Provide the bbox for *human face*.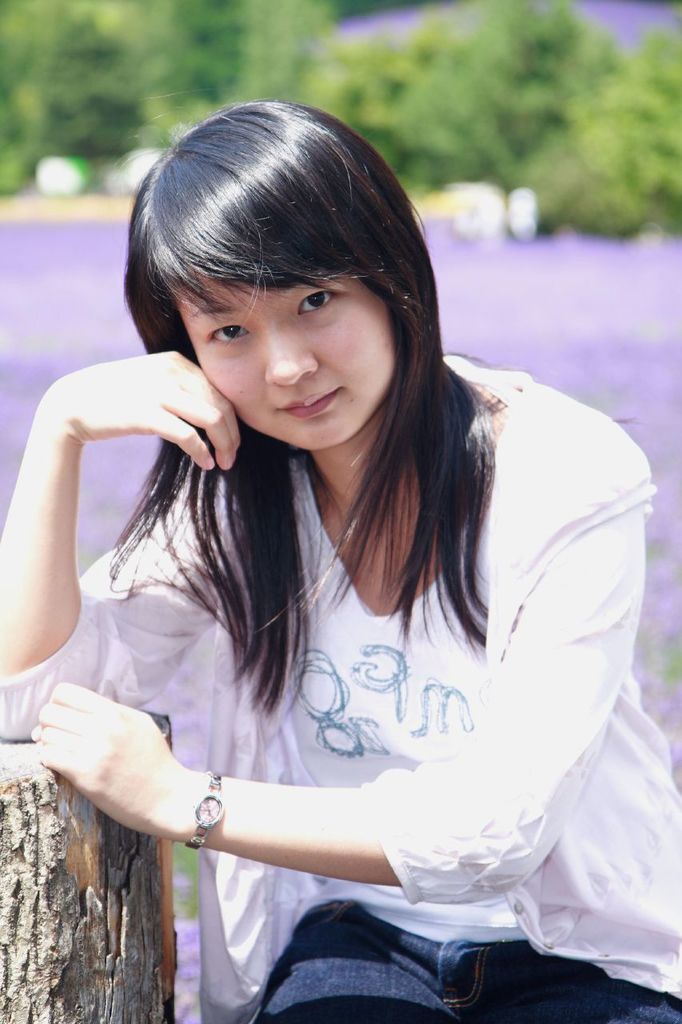
left=157, top=273, right=403, bottom=461.
